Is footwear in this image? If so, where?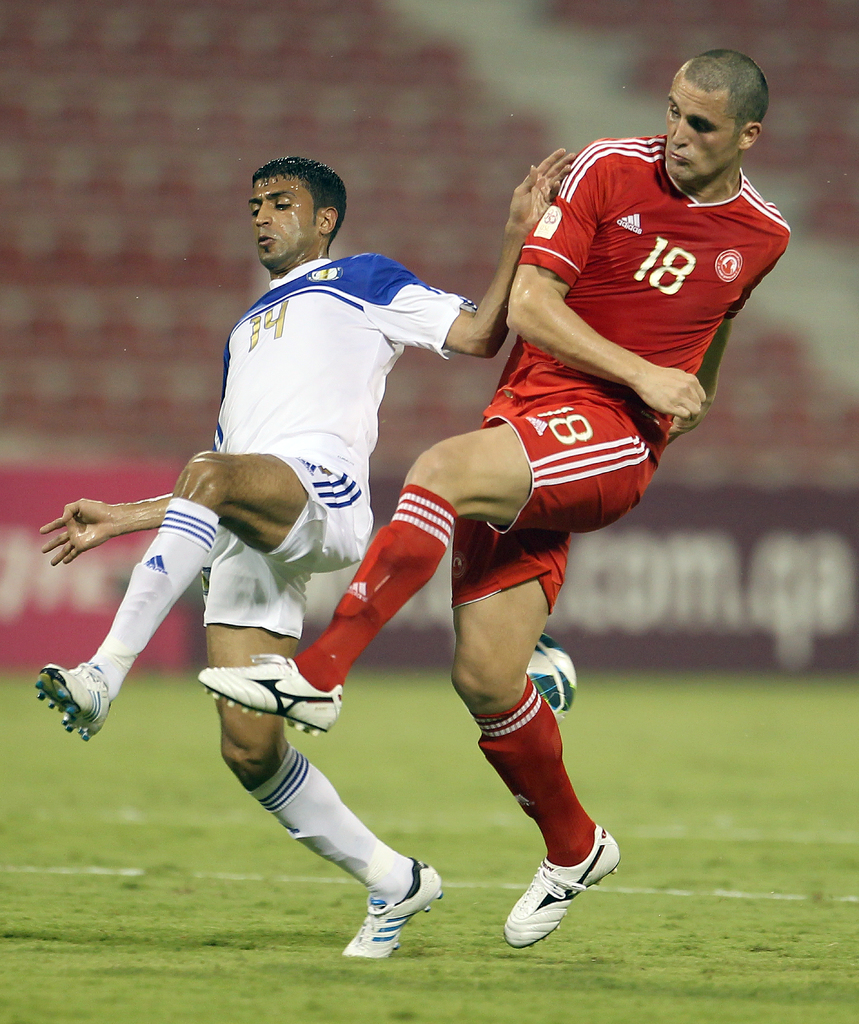
Yes, at box(499, 820, 625, 953).
